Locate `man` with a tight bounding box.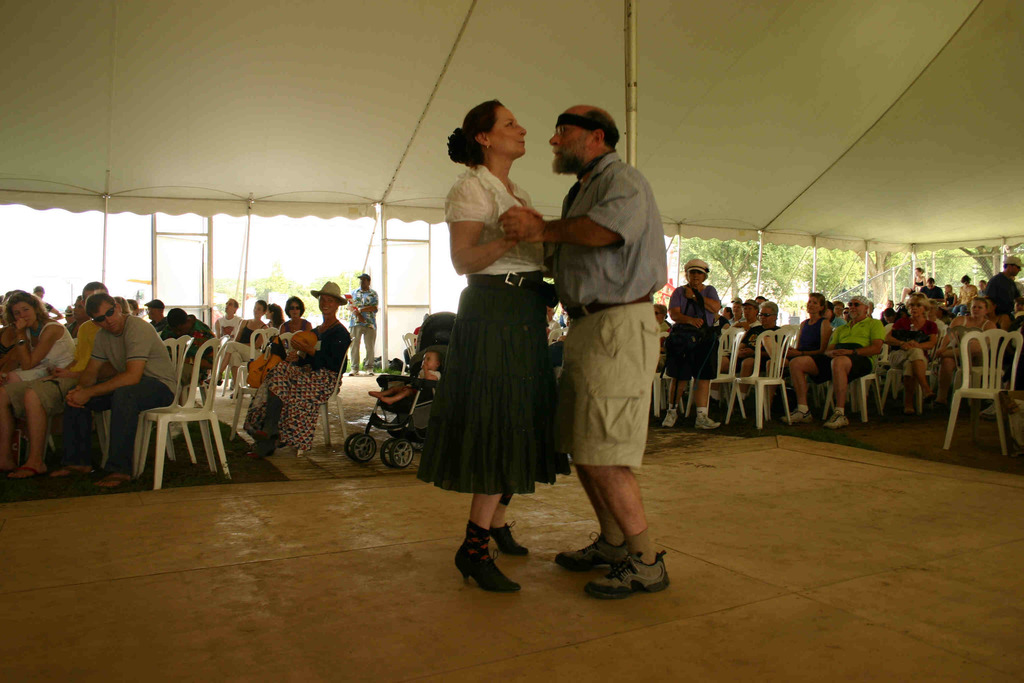
box=[204, 297, 243, 398].
